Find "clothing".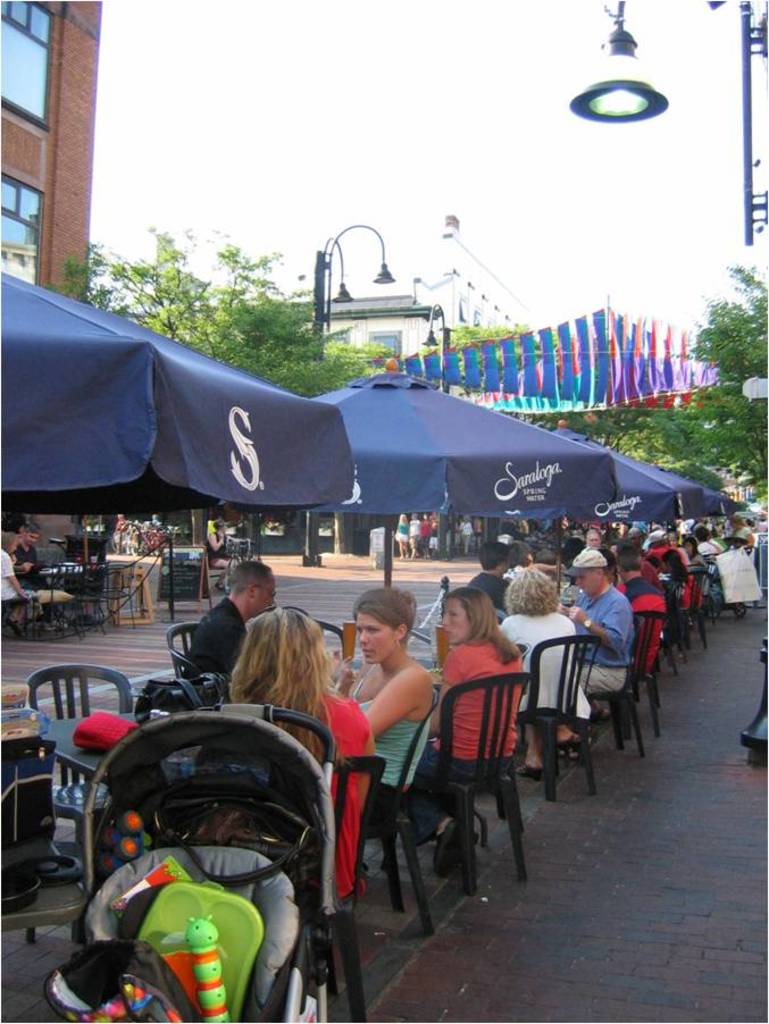
detection(411, 517, 420, 542).
